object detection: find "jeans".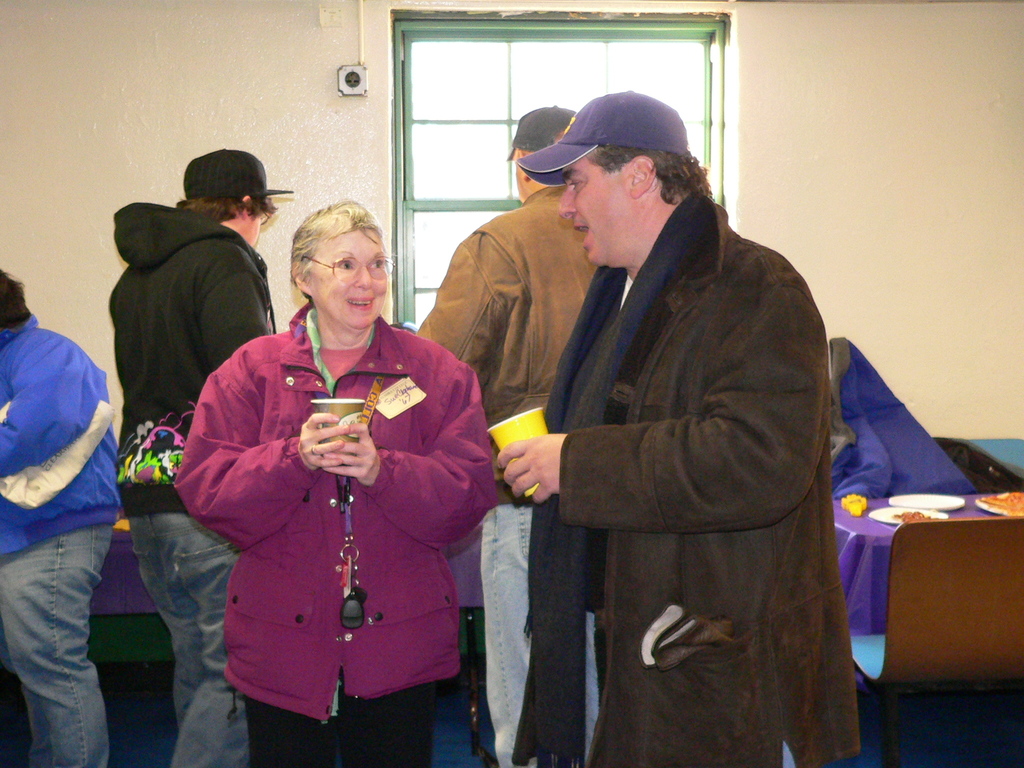
(x1=486, y1=501, x2=598, y2=767).
